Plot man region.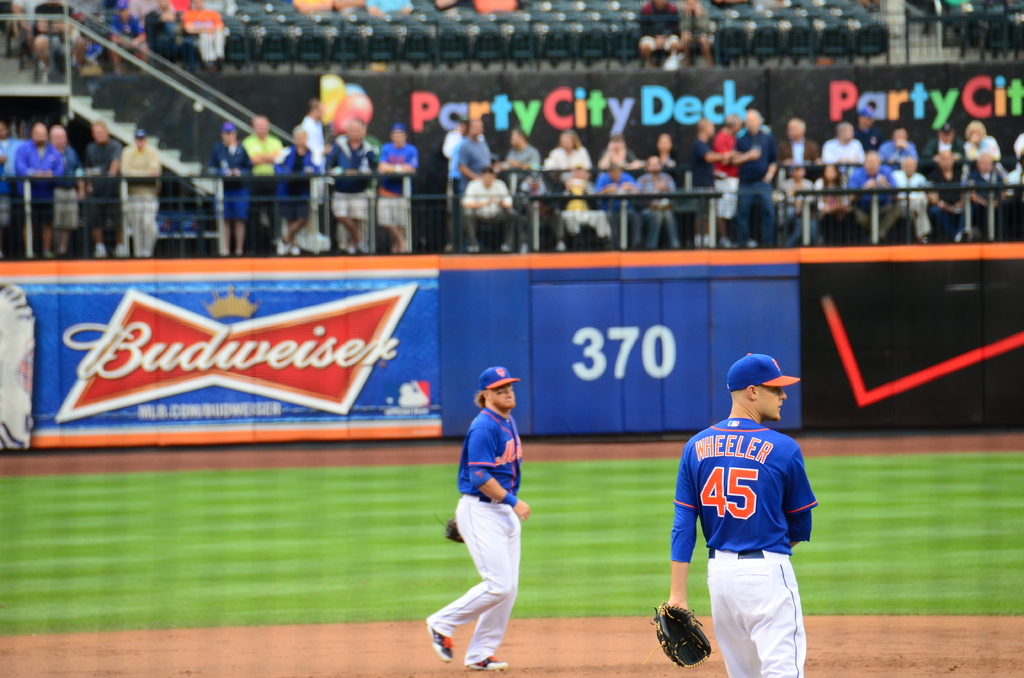
Plotted at x1=500, y1=129, x2=540, y2=251.
